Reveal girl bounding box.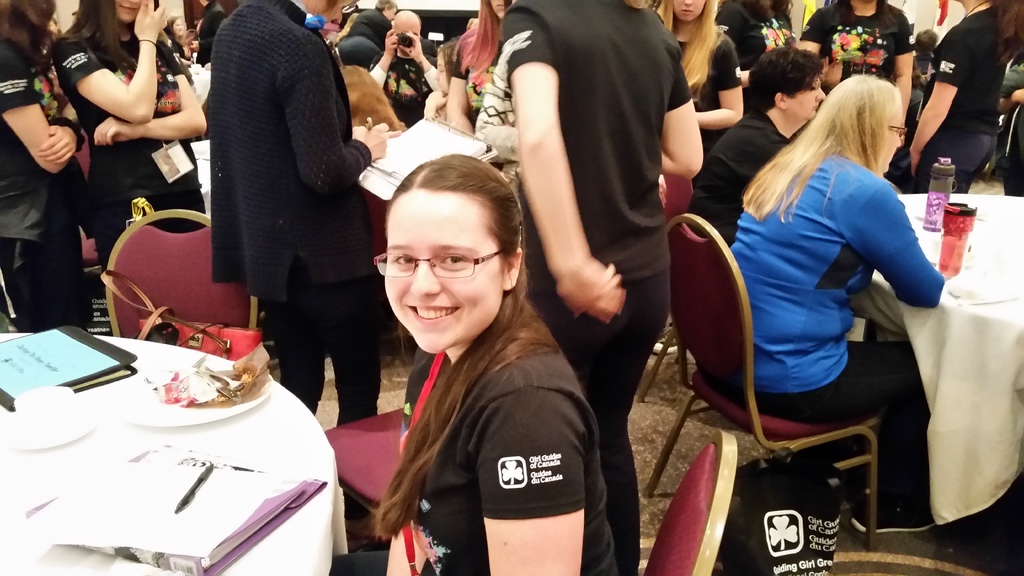
Revealed: x1=166, y1=16, x2=188, y2=57.
